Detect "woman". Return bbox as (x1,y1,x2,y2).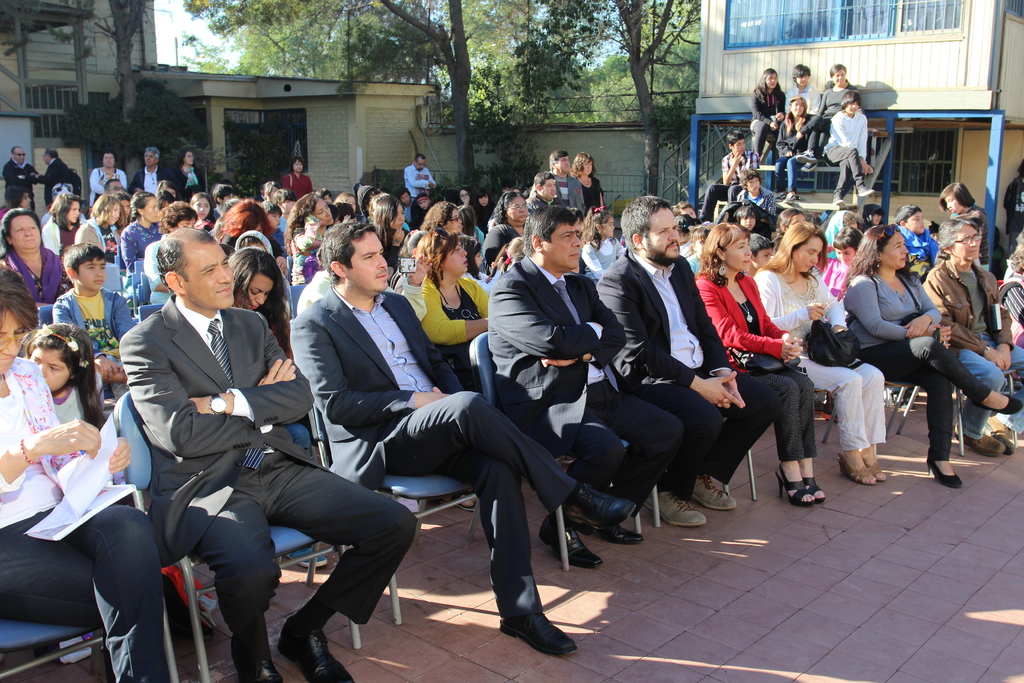
(420,200,474,255).
